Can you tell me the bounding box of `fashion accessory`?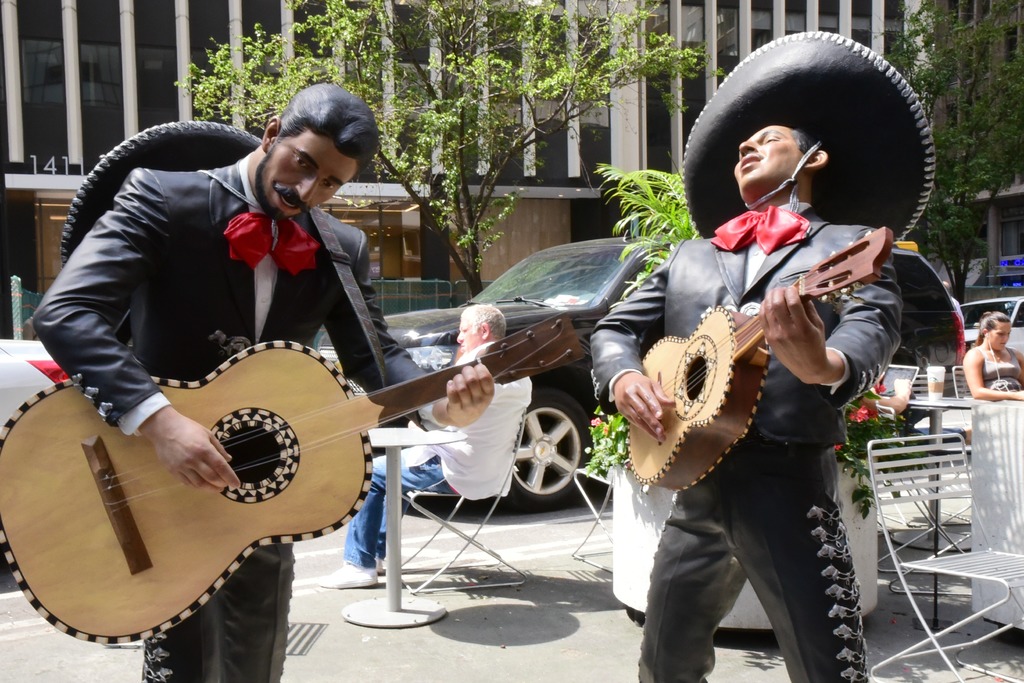
<bbox>684, 30, 935, 236</bbox>.
